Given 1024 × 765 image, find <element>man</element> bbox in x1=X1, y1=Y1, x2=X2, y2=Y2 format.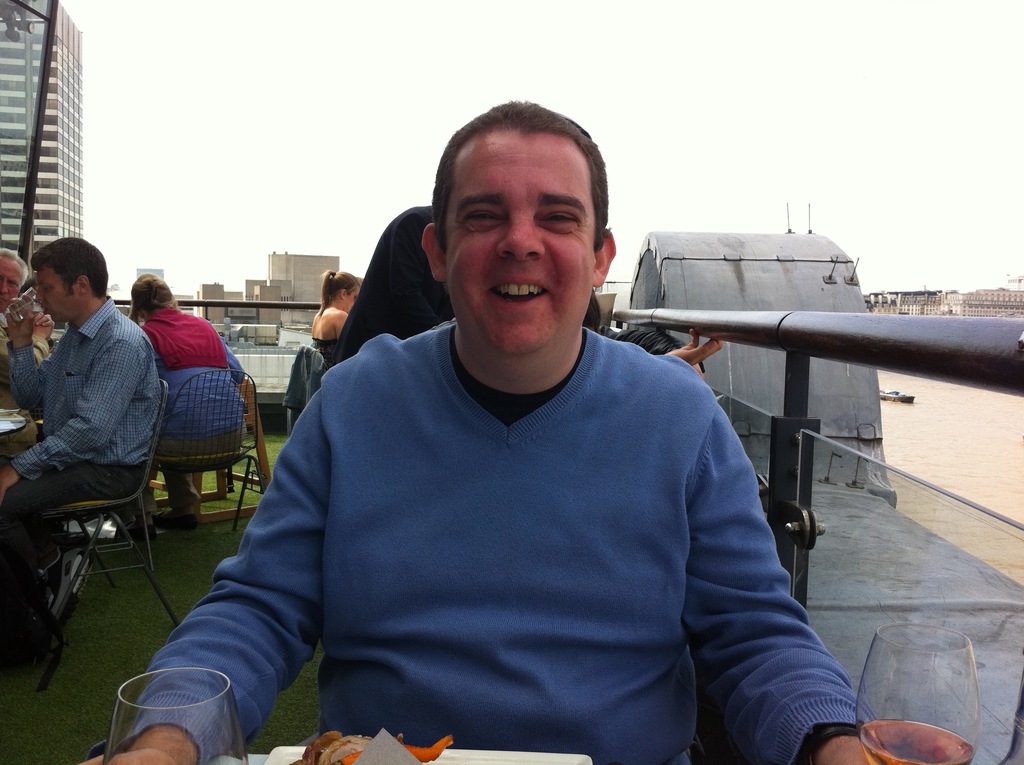
x1=170, y1=140, x2=847, y2=761.
